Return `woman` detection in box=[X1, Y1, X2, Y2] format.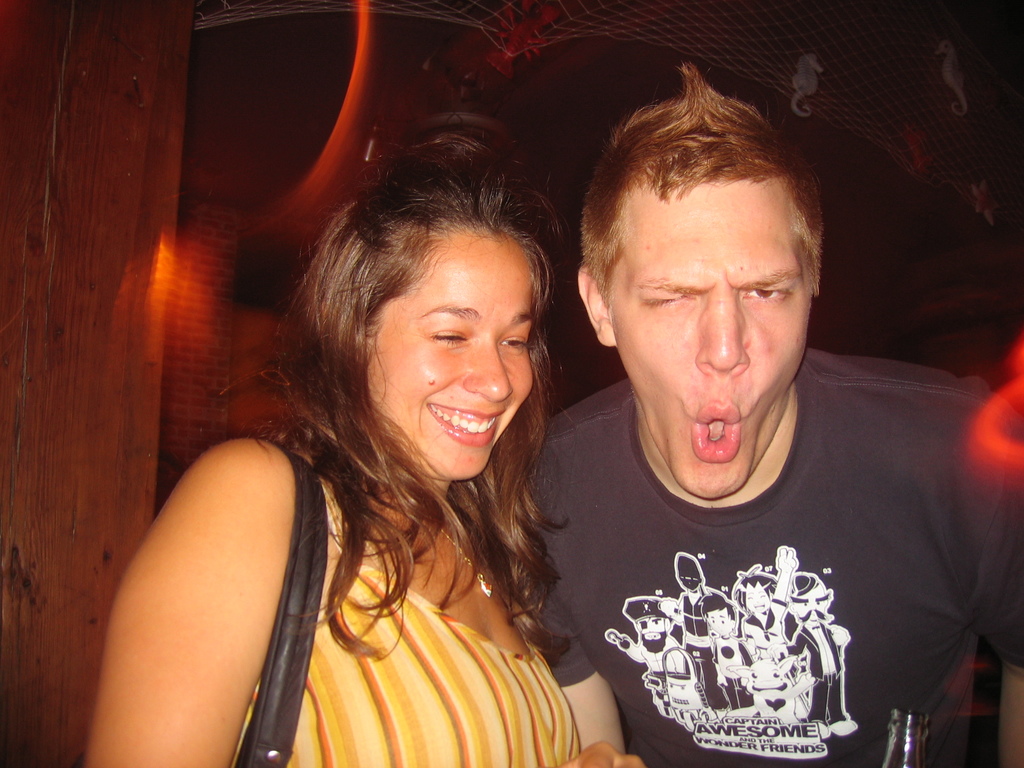
box=[80, 138, 651, 767].
